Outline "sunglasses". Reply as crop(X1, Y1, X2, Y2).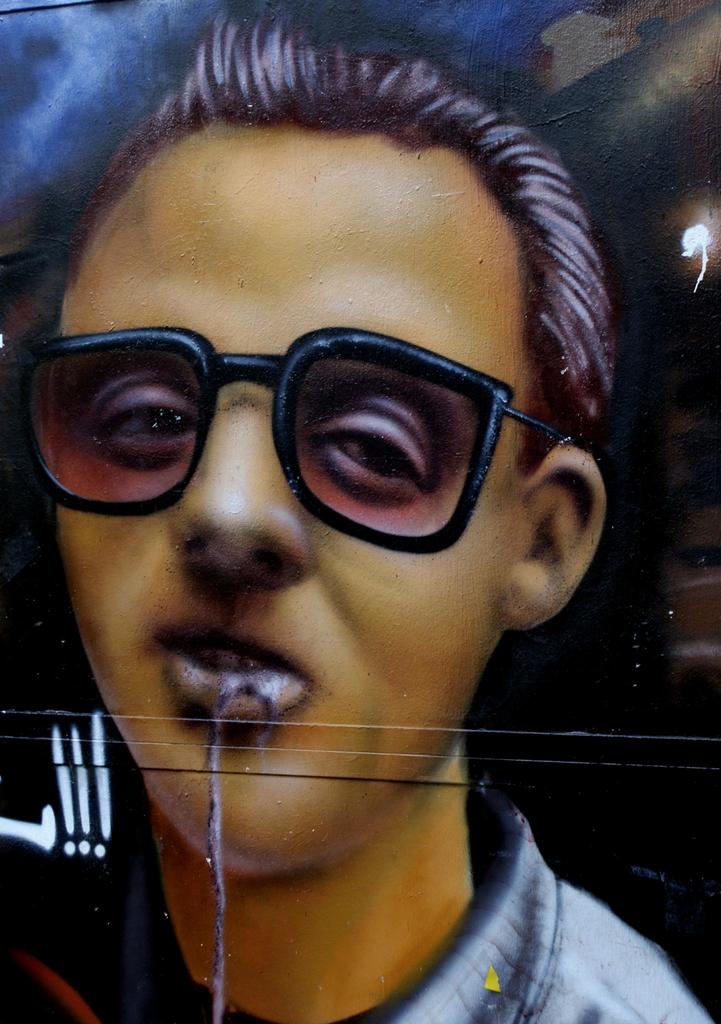
crop(20, 328, 566, 556).
